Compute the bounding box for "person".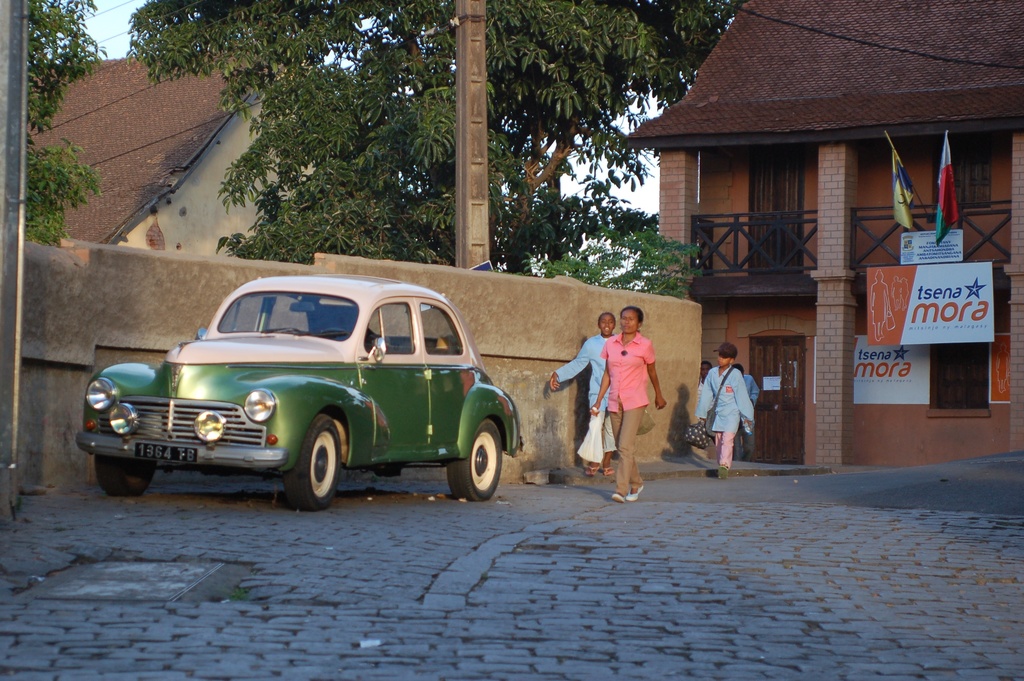
box(892, 274, 901, 311).
